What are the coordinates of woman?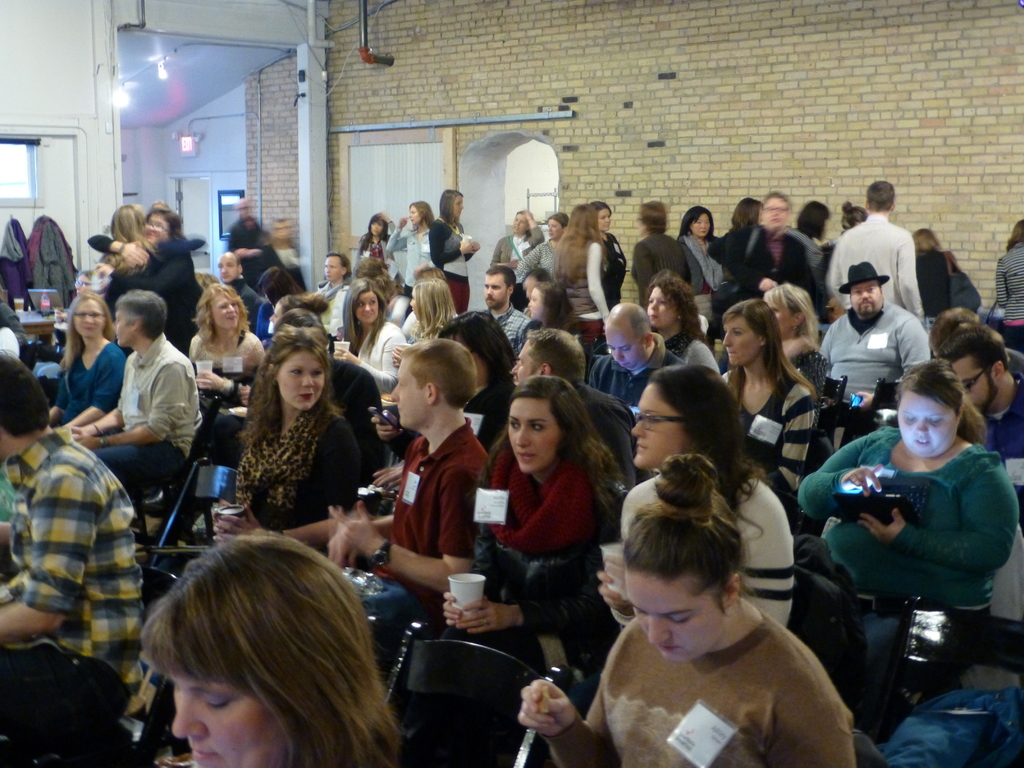
[787, 196, 827, 282].
